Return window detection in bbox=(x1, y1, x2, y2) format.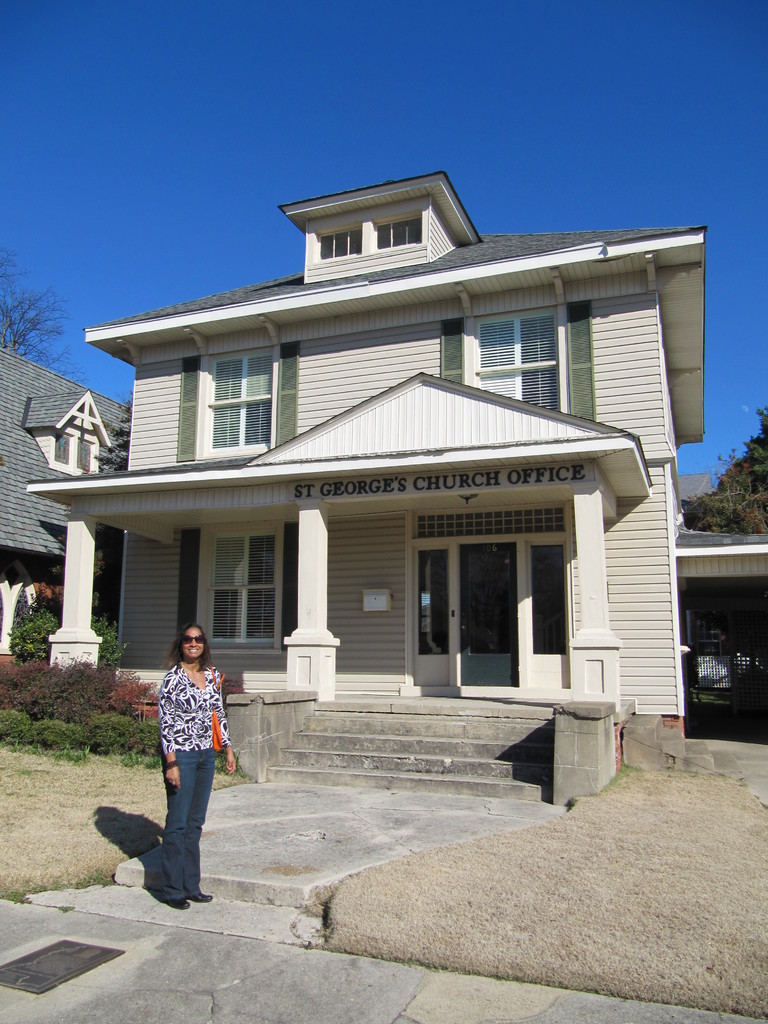
bbox=(174, 344, 303, 463).
